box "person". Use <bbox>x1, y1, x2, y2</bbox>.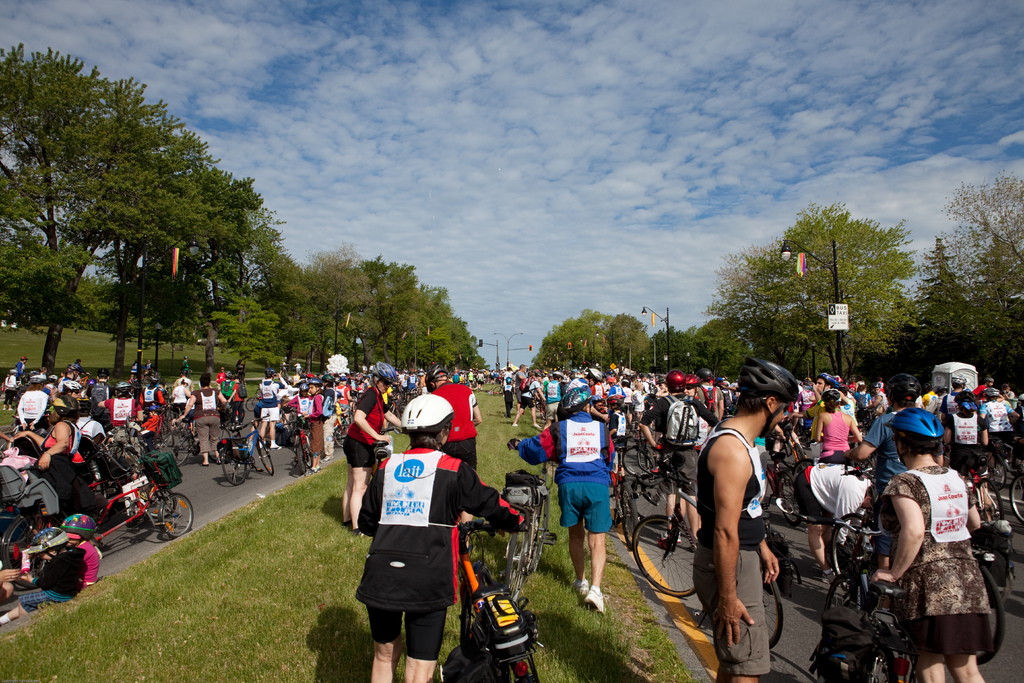
<bbox>255, 367, 285, 448</bbox>.
